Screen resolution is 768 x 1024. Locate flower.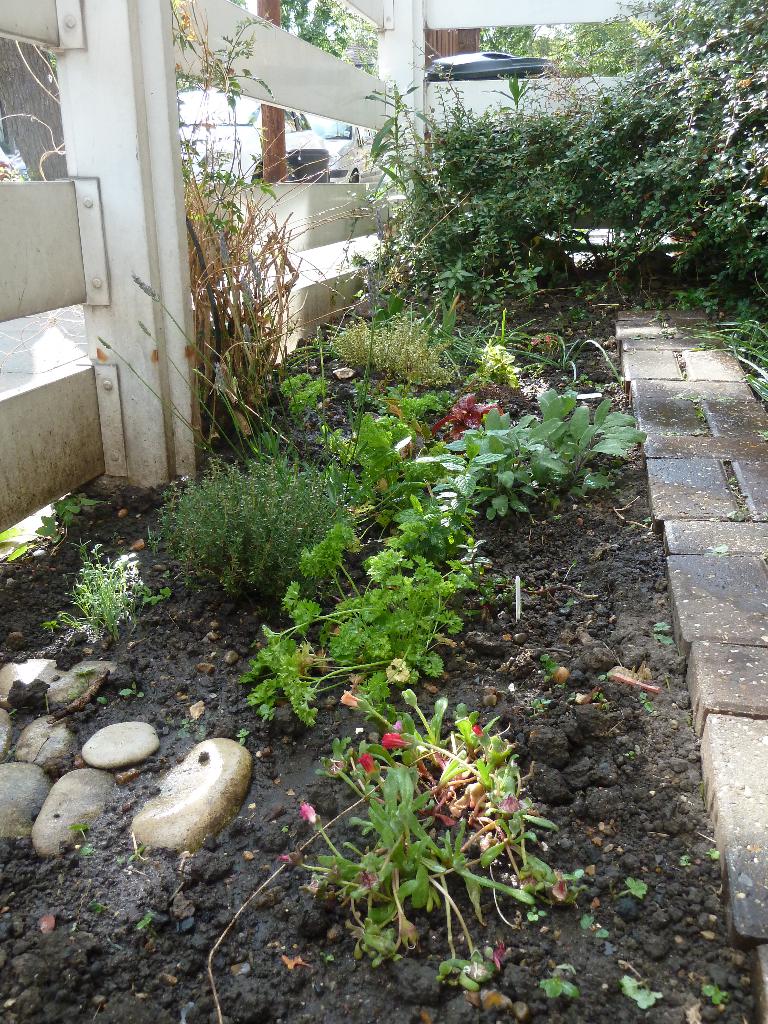
(x1=340, y1=681, x2=373, y2=712).
